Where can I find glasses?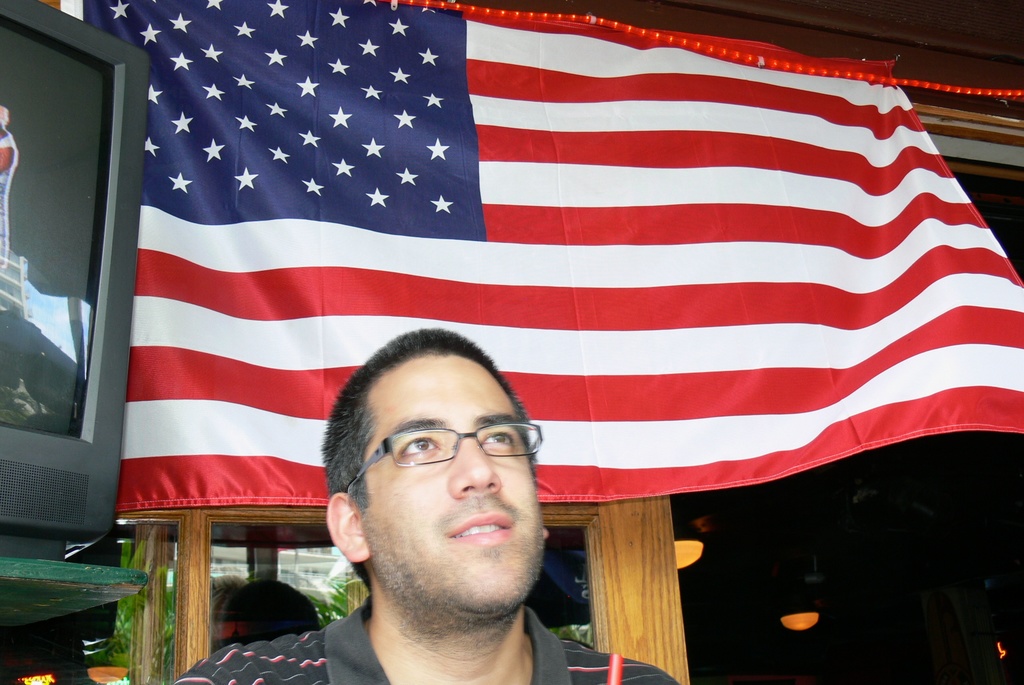
You can find it at left=358, top=430, right=535, bottom=491.
